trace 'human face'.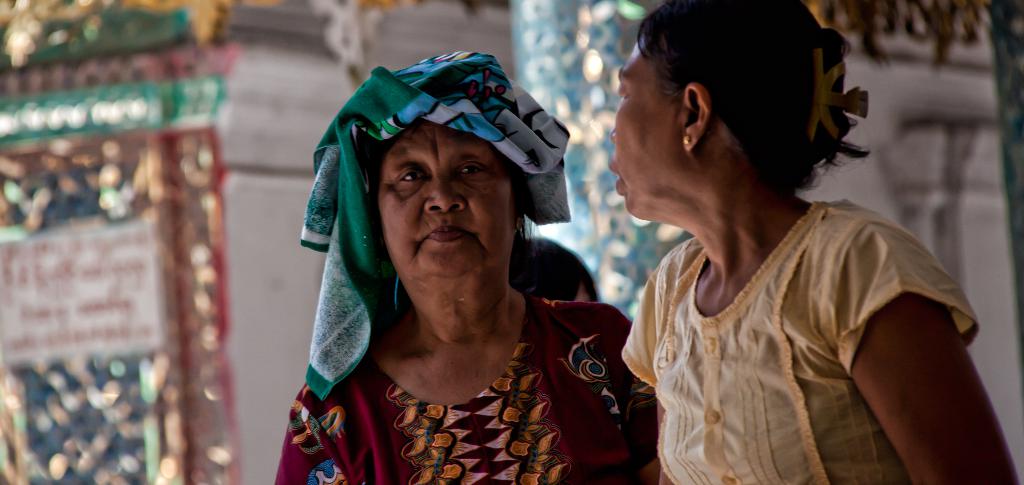
Traced to bbox=(380, 115, 515, 275).
